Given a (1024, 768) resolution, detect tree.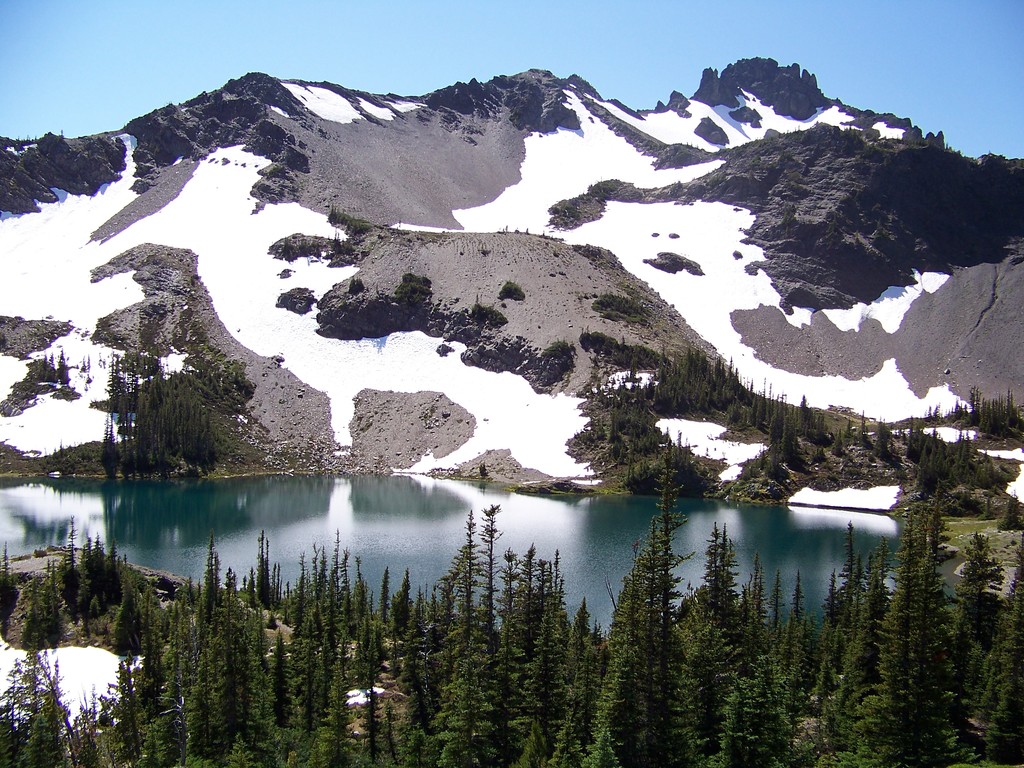
41/589/63/646.
